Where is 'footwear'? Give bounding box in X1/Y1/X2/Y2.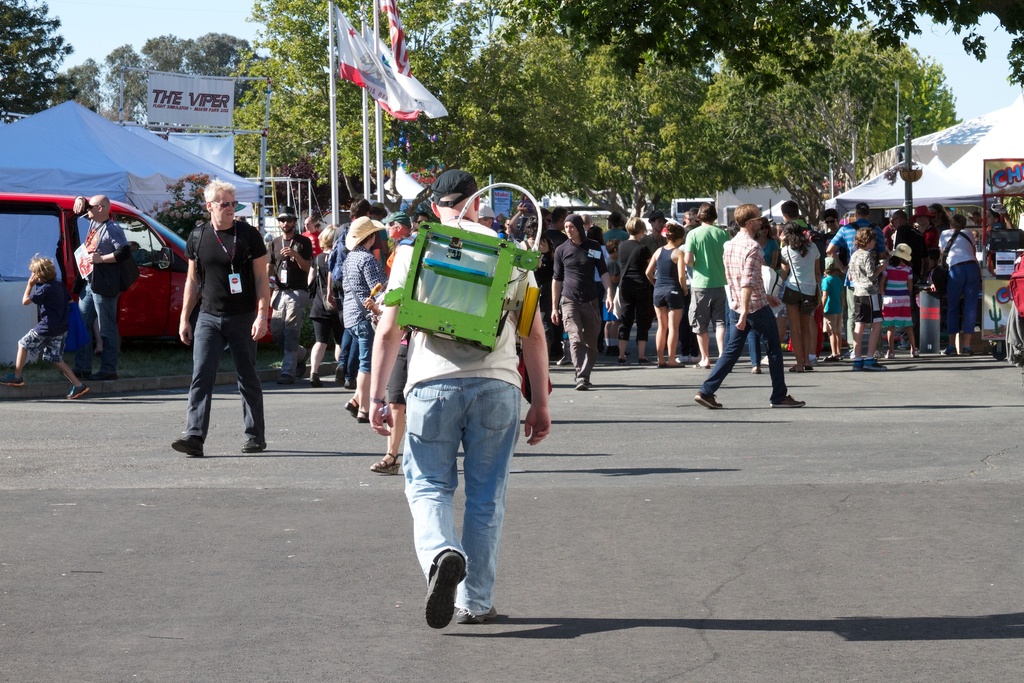
777/395/804/410.
